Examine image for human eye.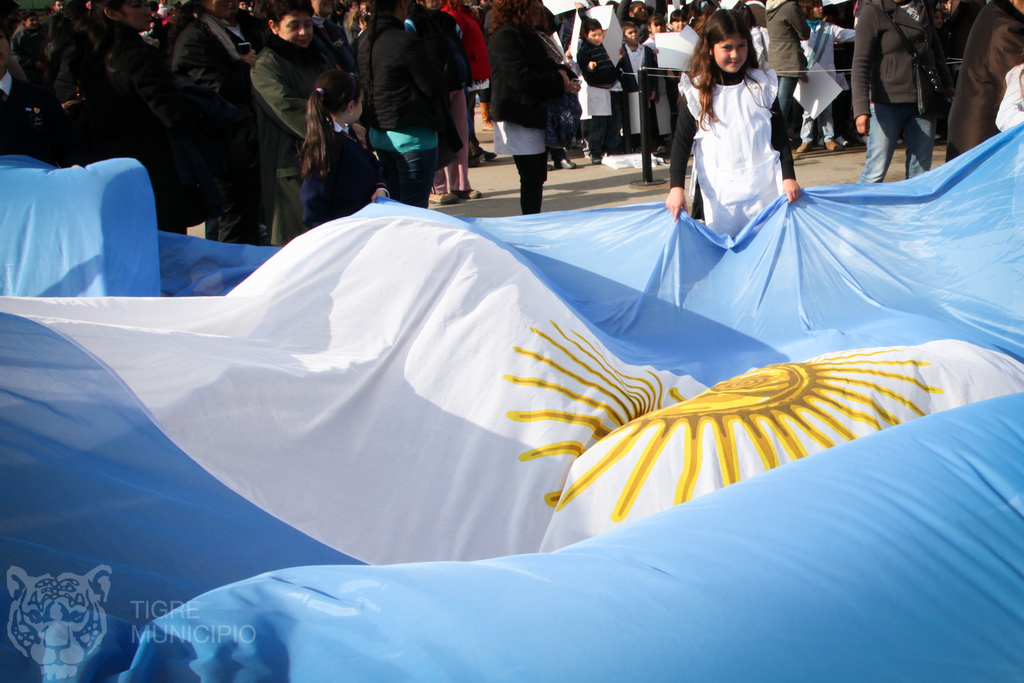
Examination result: [131,4,141,10].
